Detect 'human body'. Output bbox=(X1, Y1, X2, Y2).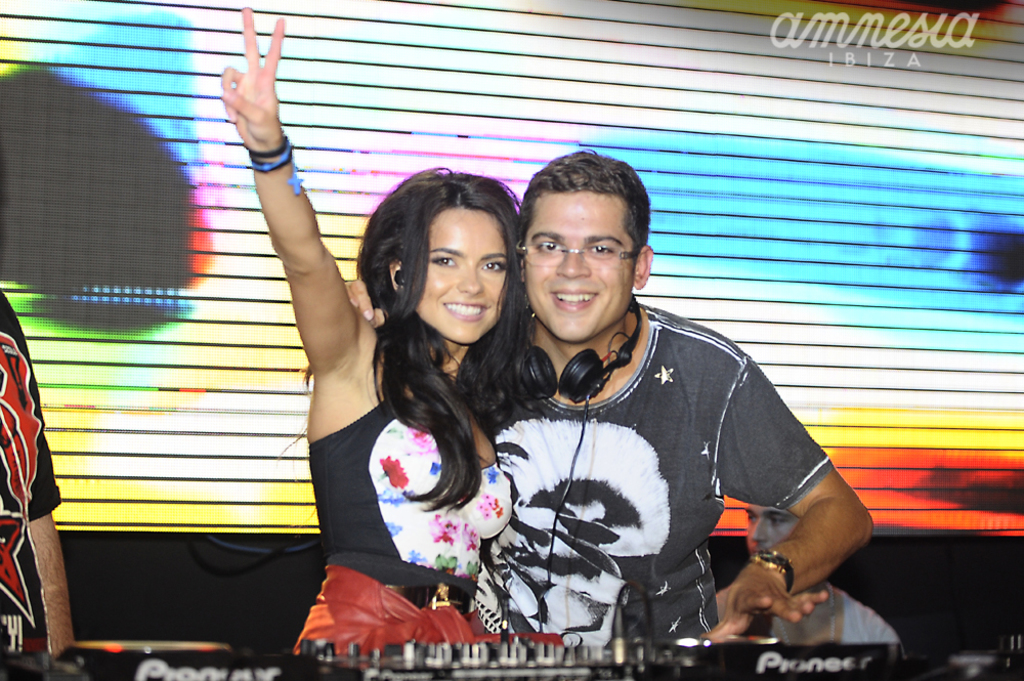
bbox=(0, 287, 85, 658).
